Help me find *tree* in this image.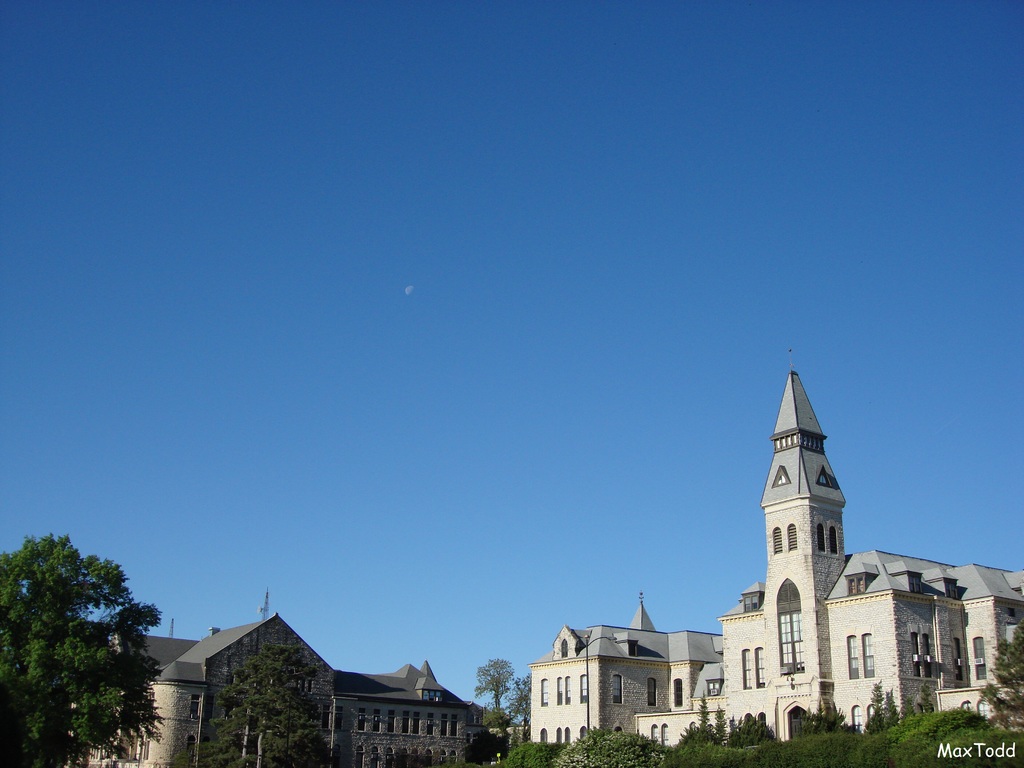
Found it: (left=17, top=531, right=157, bottom=763).
